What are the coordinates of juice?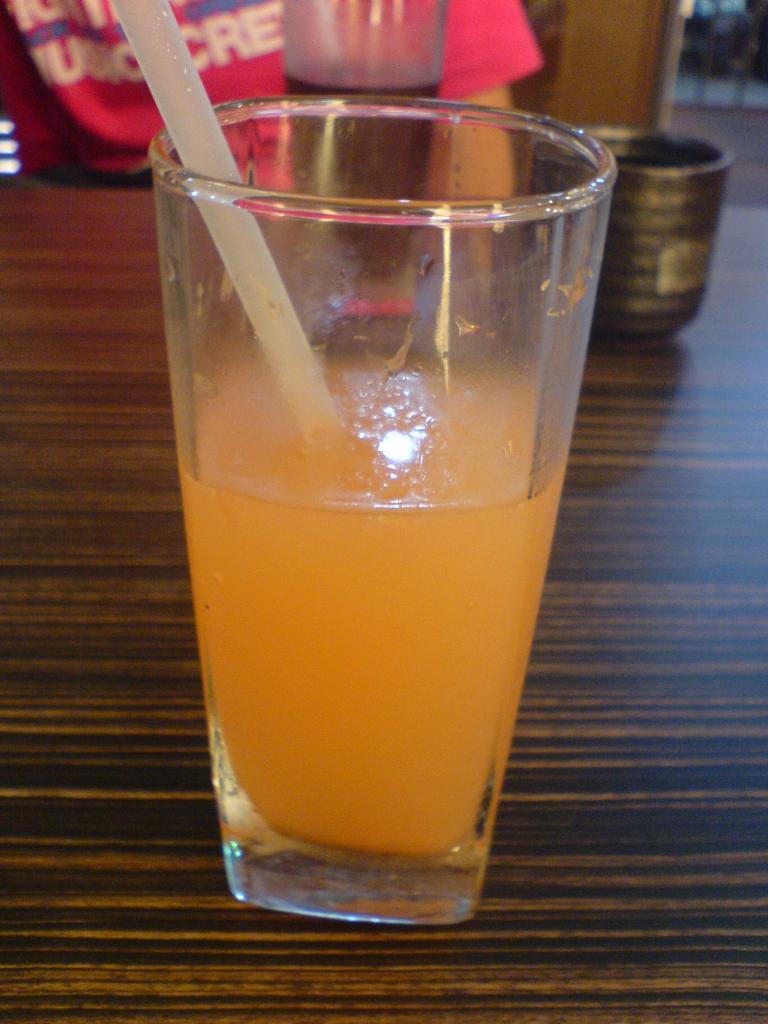
<region>176, 341, 570, 854</region>.
